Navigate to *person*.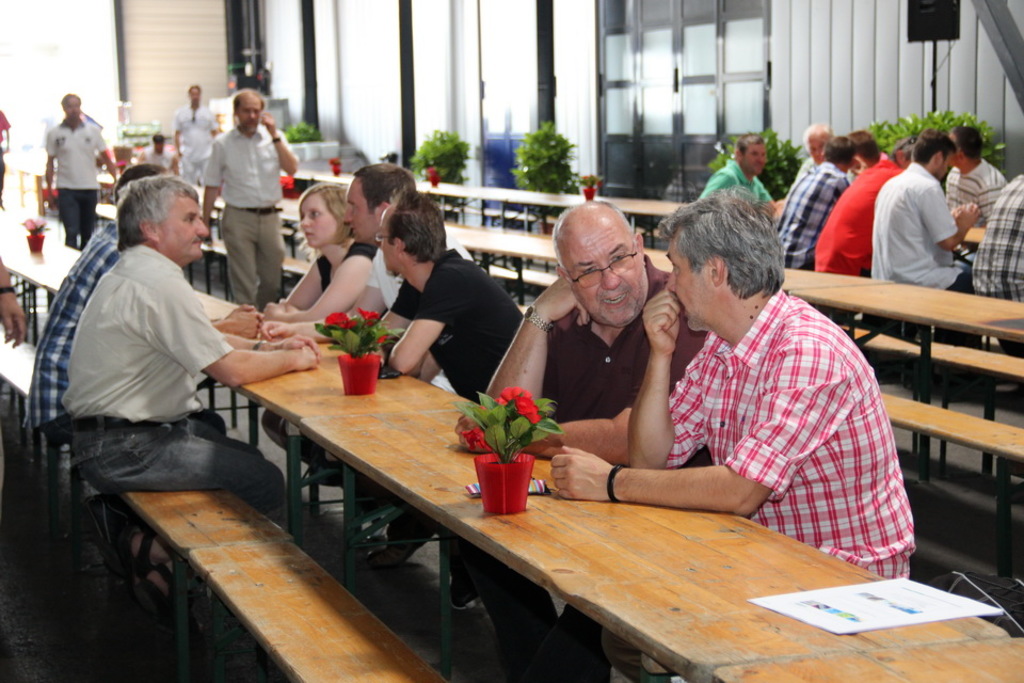
Navigation target: pyautogui.locateOnScreen(196, 74, 285, 317).
